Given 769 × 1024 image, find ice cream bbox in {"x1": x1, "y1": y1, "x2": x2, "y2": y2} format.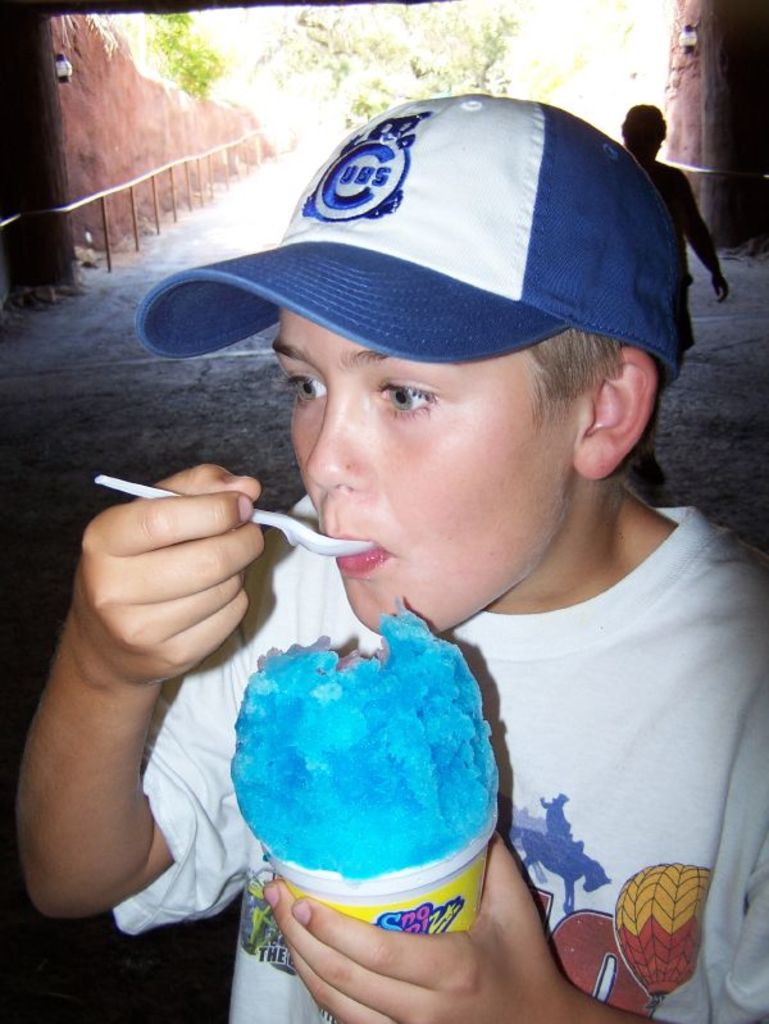
{"x1": 233, "y1": 602, "x2": 509, "y2": 889}.
